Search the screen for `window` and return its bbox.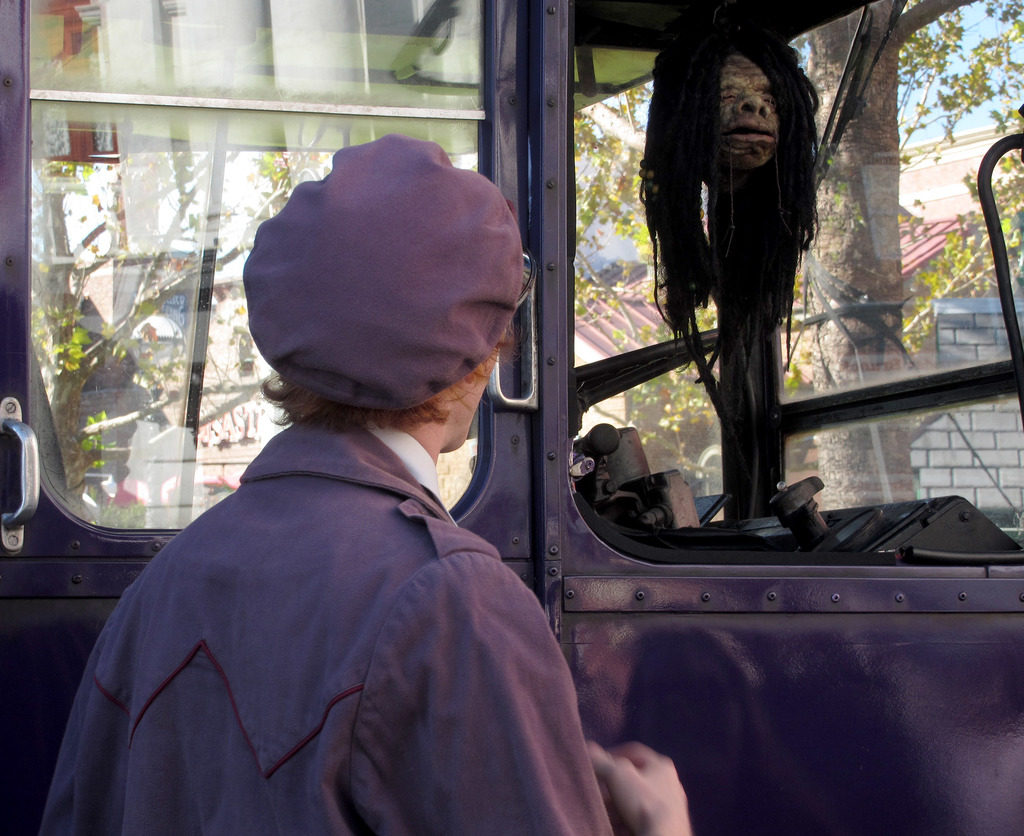
Found: 0,0,490,528.
